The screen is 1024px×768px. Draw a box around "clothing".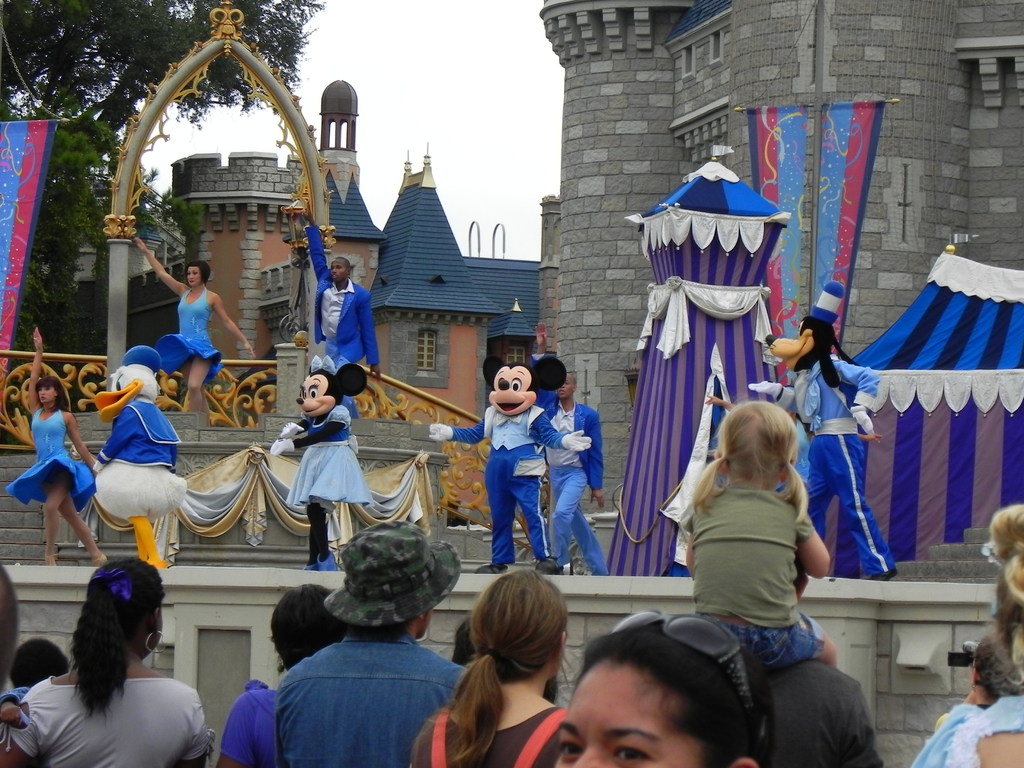
box(447, 405, 569, 563).
